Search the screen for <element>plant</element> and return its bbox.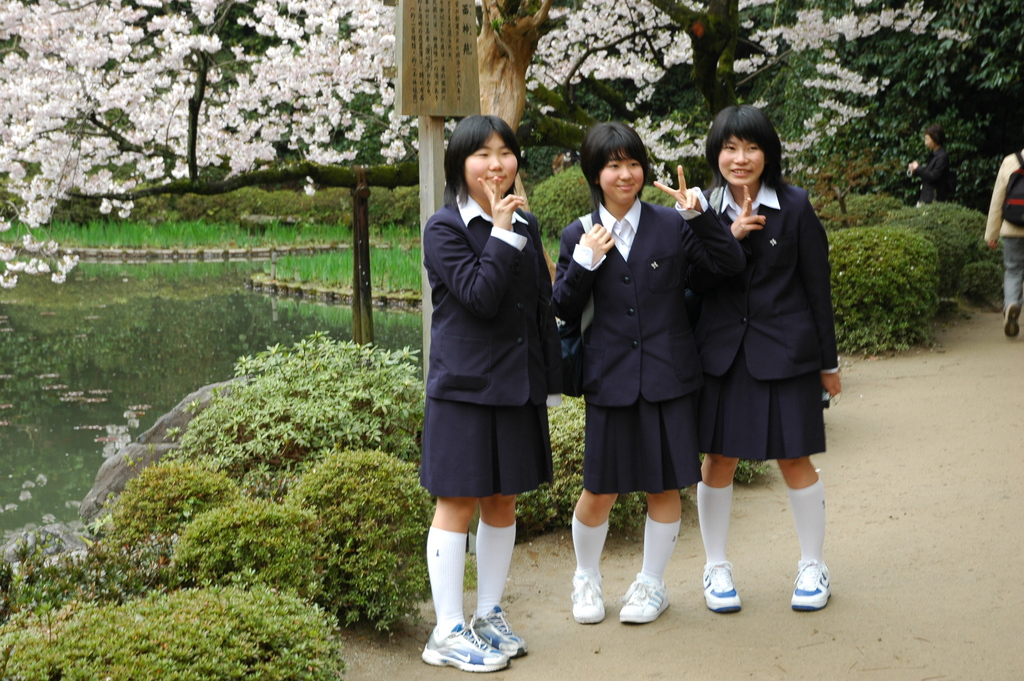
Found: detection(964, 263, 1005, 304).
